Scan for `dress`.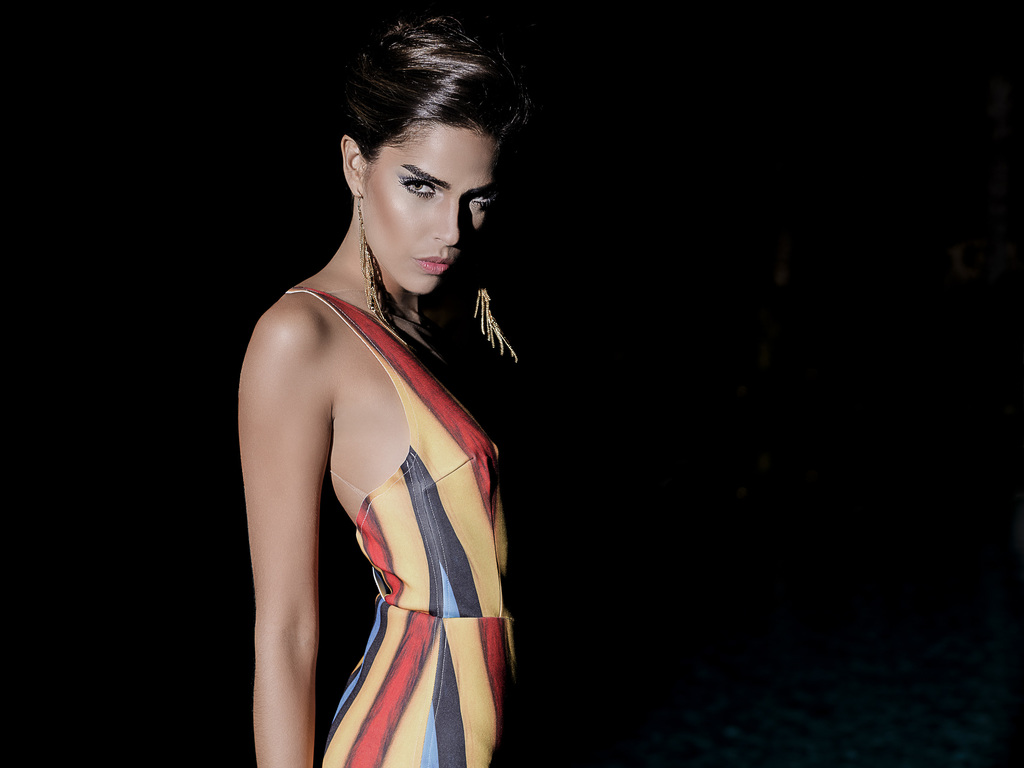
Scan result: [278,287,520,767].
